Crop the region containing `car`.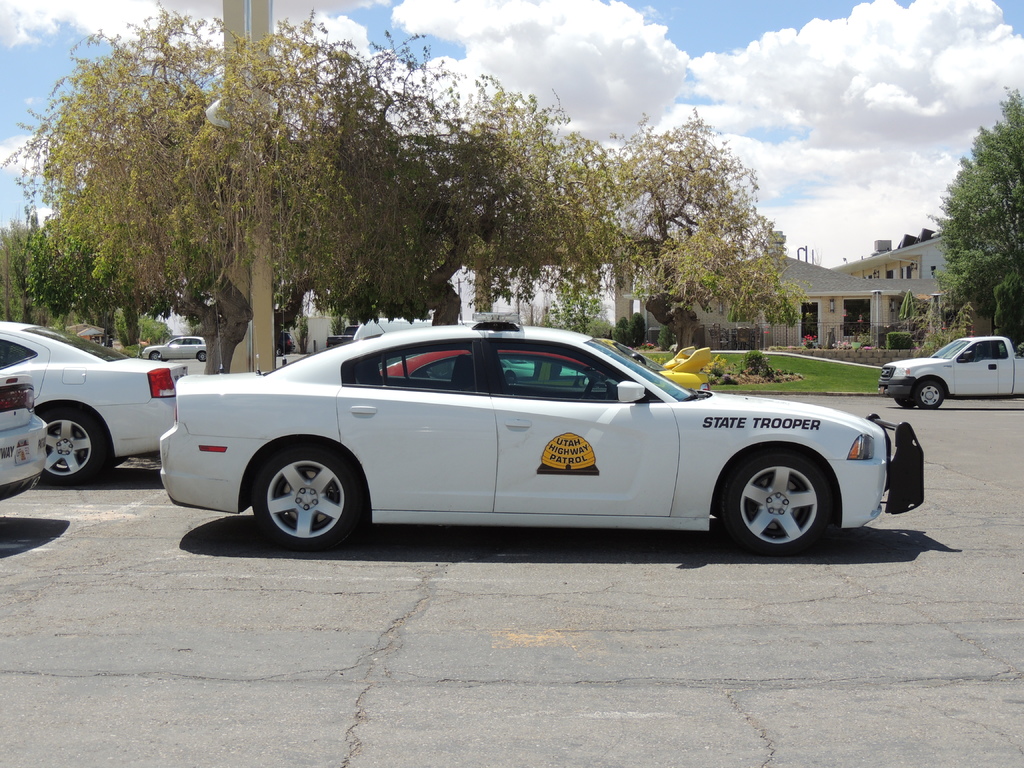
Crop region: bbox=(0, 316, 180, 483).
